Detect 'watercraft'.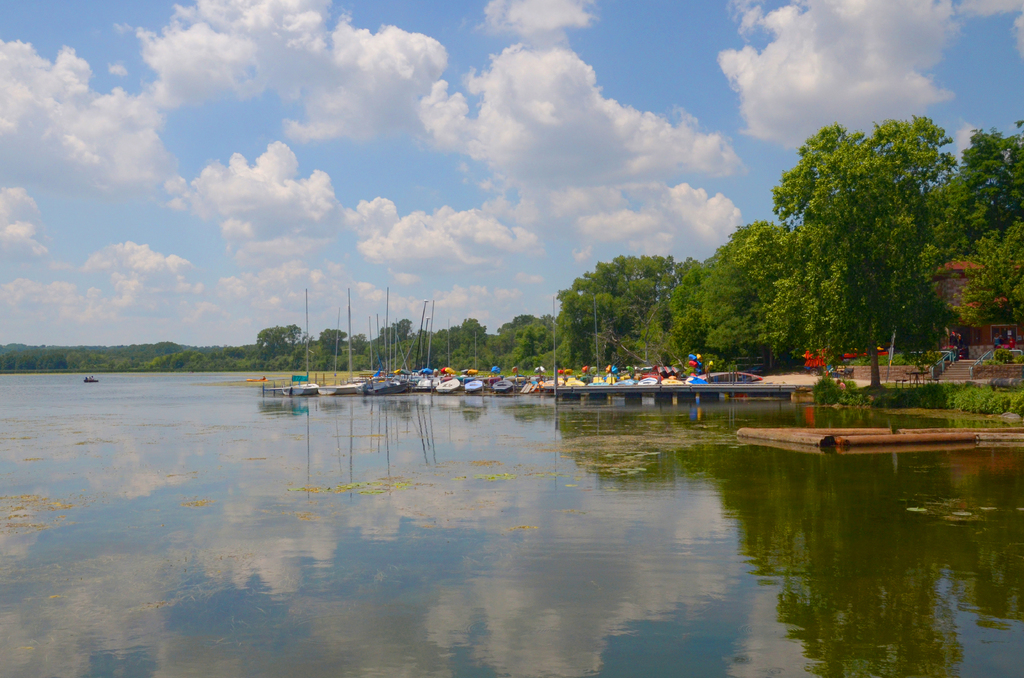
Detected at [left=612, top=366, right=641, bottom=387].
